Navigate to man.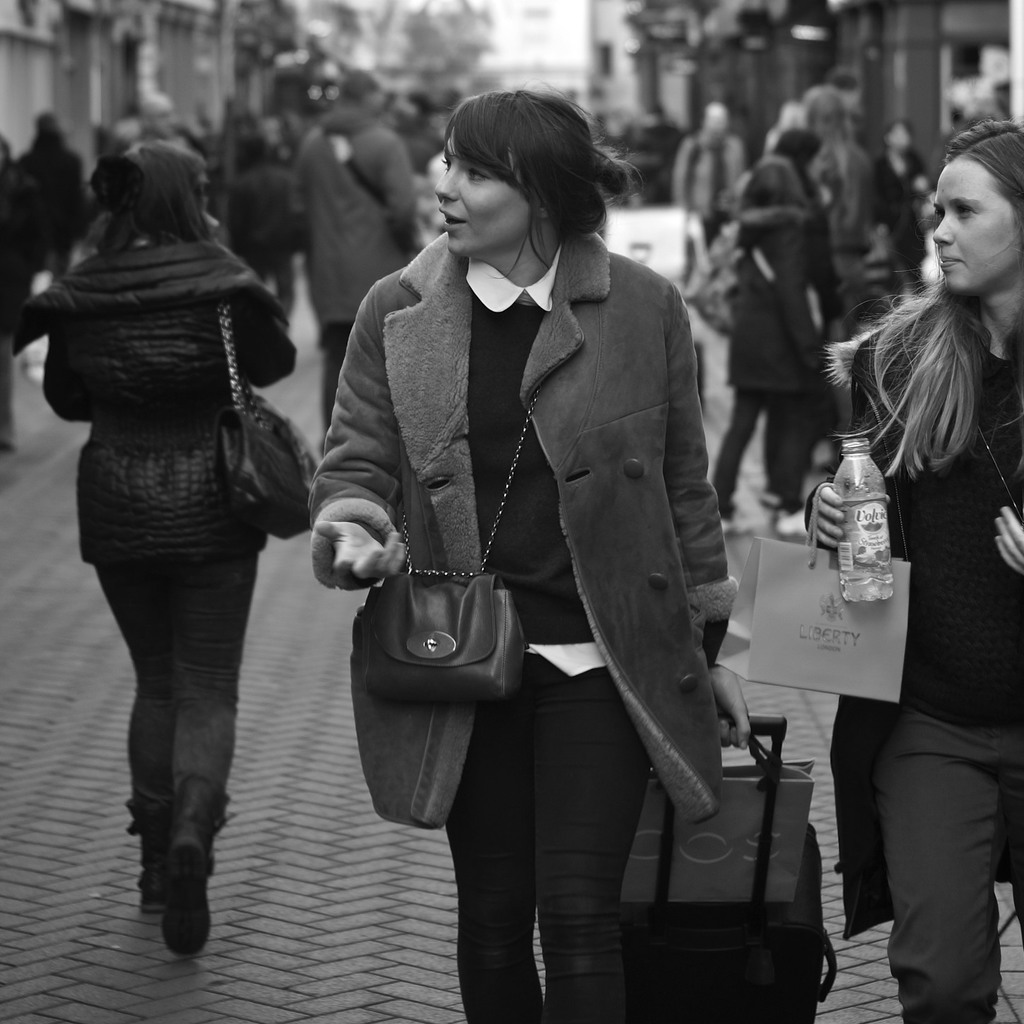
Navigation target: detection(136, 91, 178, 141).
